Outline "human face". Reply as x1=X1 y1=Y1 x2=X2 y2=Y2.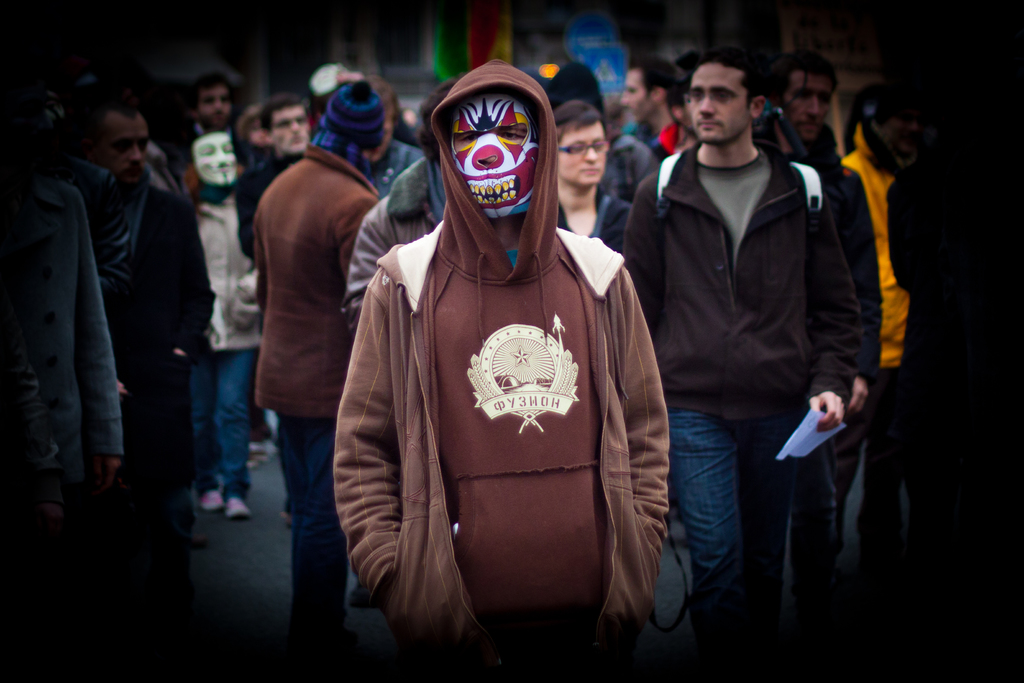
x1=676 y1=67 x2=753 y2=150.
